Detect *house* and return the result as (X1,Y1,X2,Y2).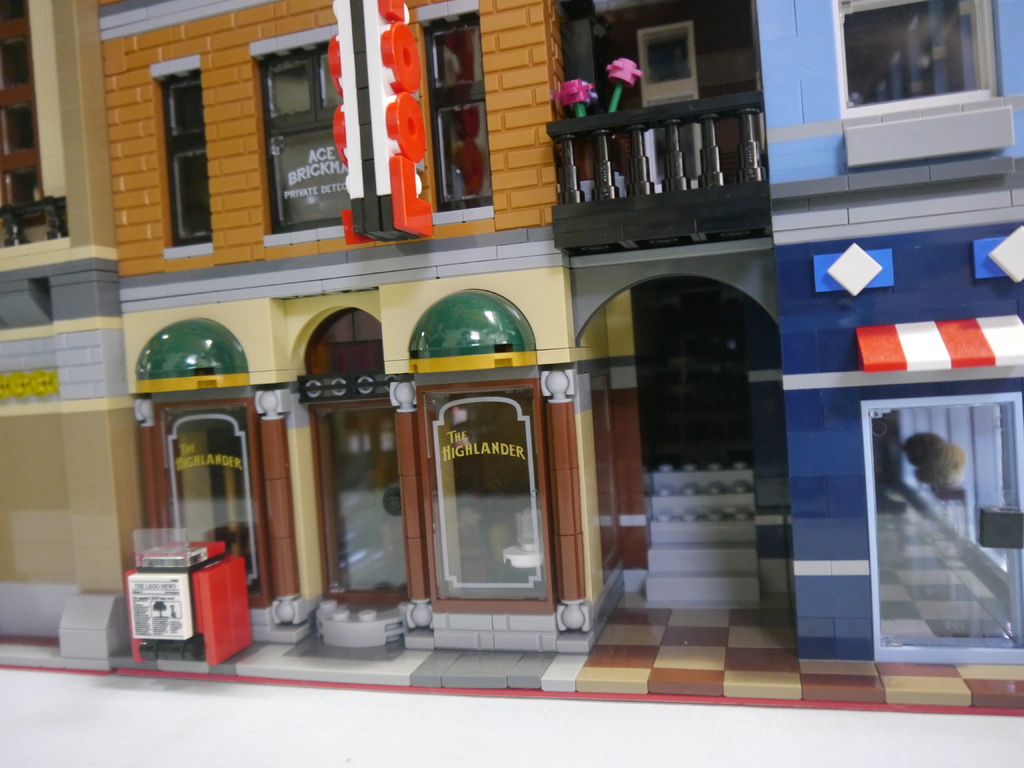
(91,0,612,658).
